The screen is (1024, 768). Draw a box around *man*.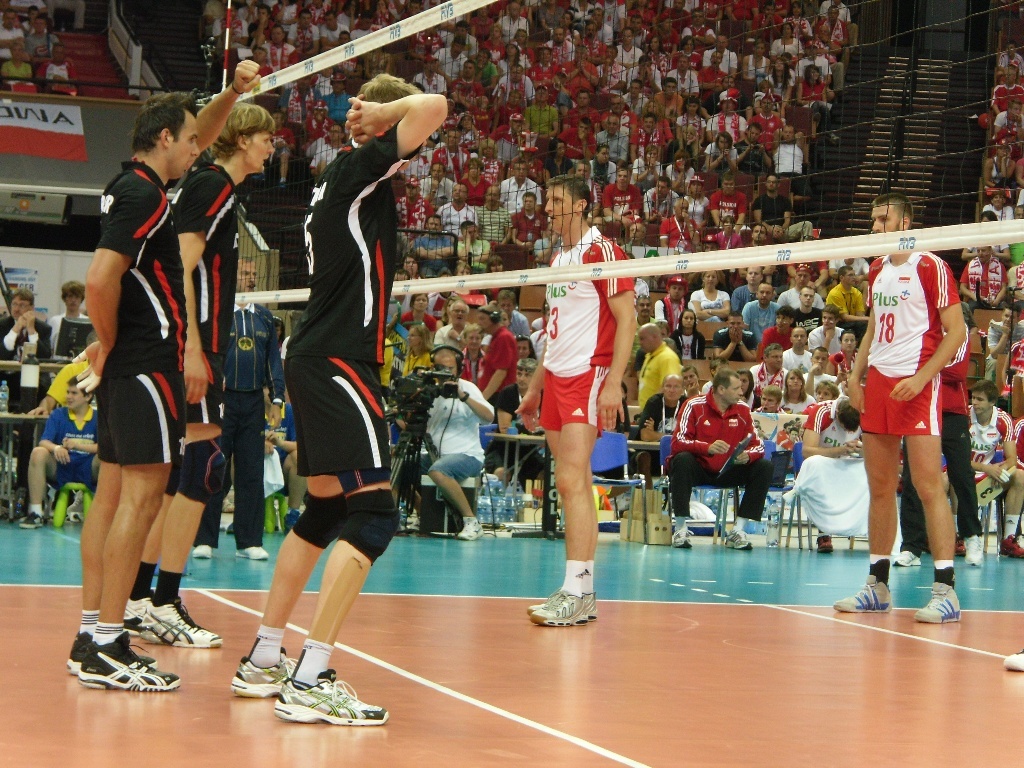
locate(261, 26, 298, 75).
